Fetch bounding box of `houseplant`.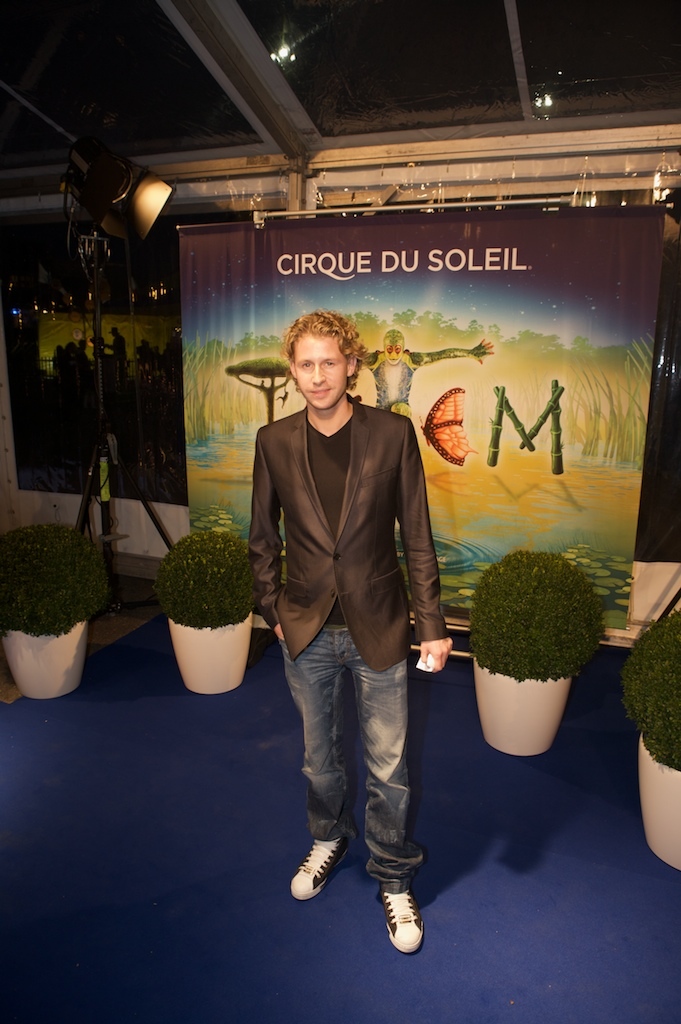
Bbox: BBox(0, 518, 115, 699).
